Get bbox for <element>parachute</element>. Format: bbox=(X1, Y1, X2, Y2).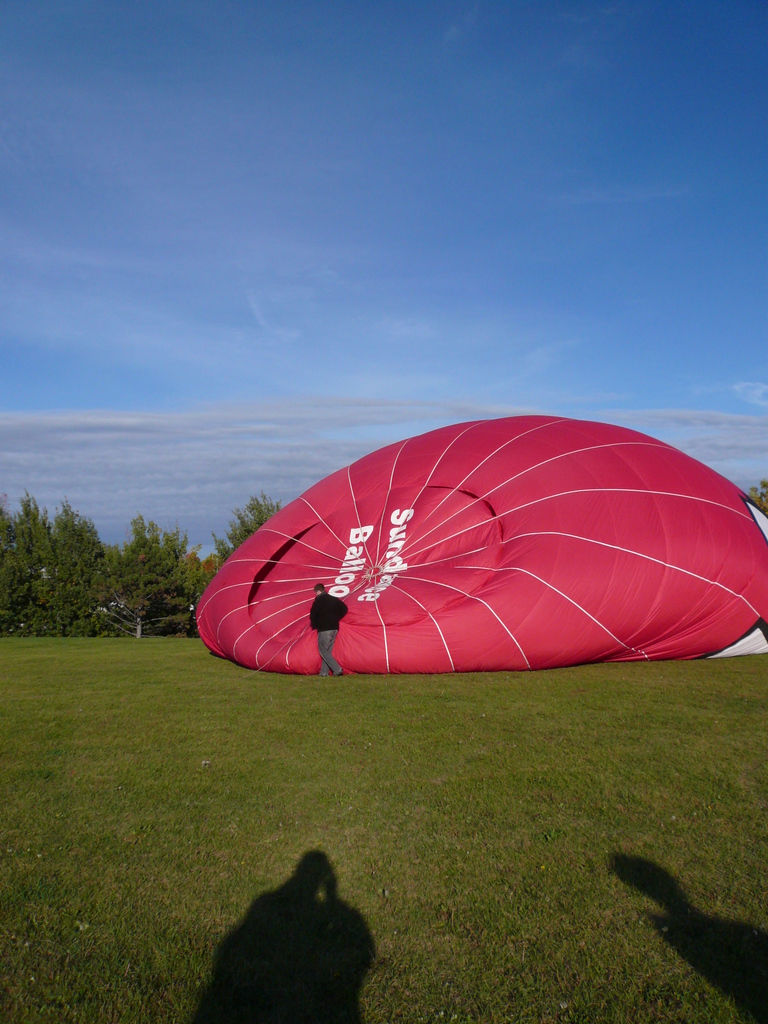
bbox=(213, 415, 754, 690).
